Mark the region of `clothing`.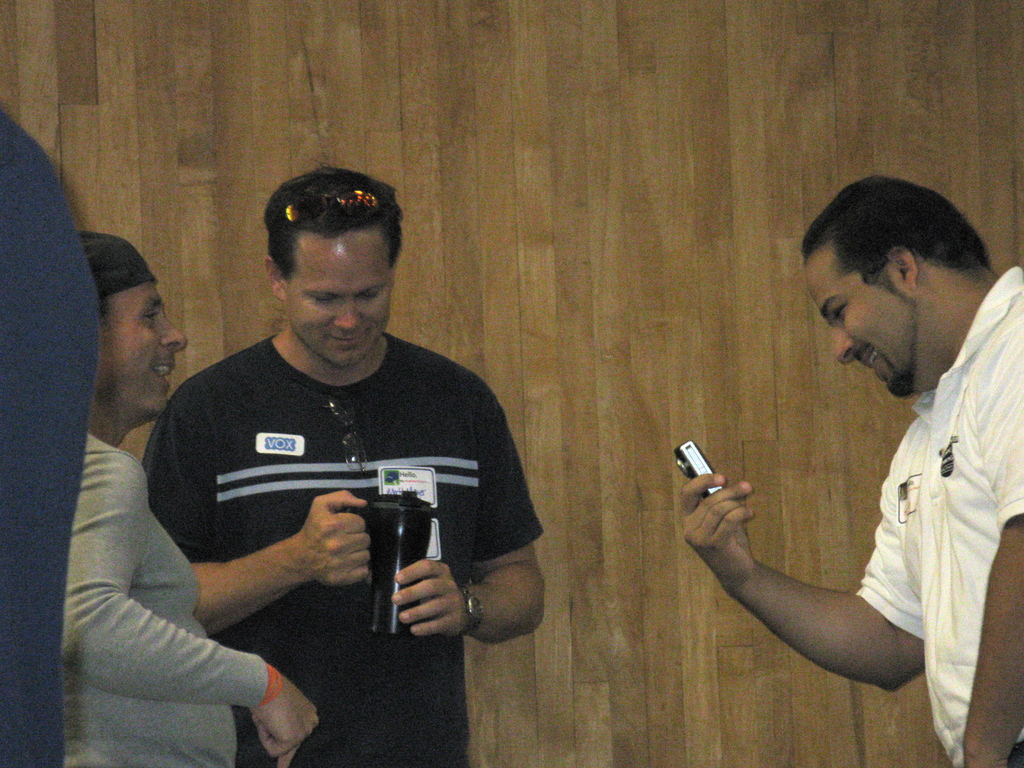
Region: {"x1": 63, "y1": 430, "x2": 267, "y2": 767}.
